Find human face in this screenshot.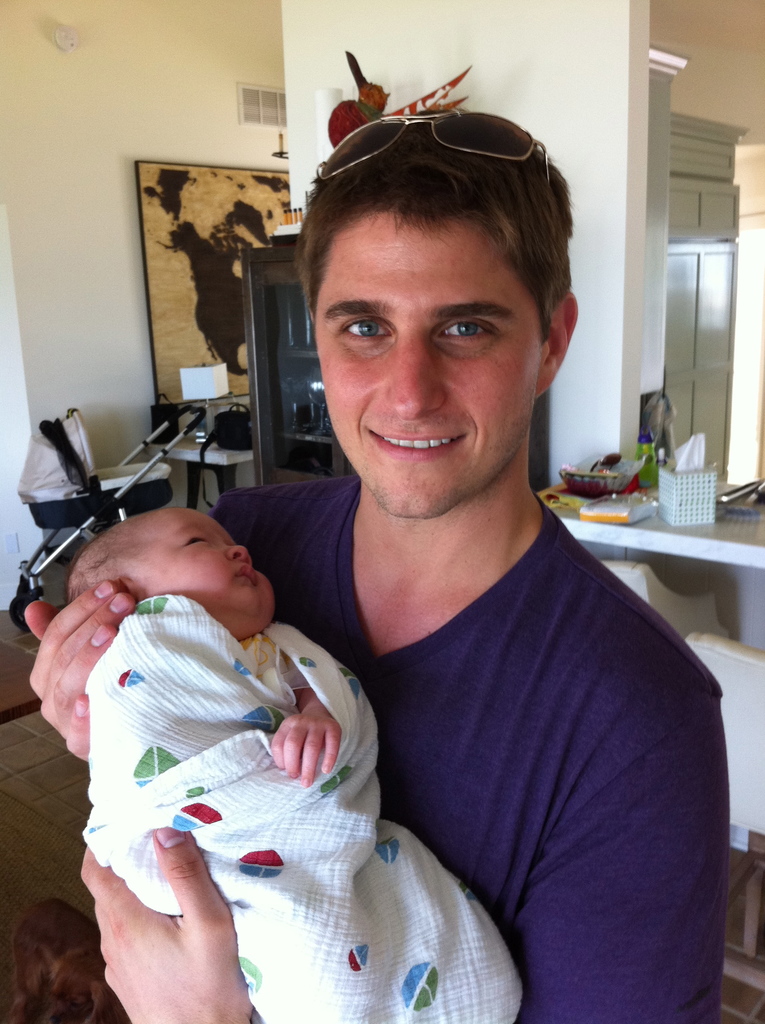
The bounding box for human face is [149, 504, 273, 648].
